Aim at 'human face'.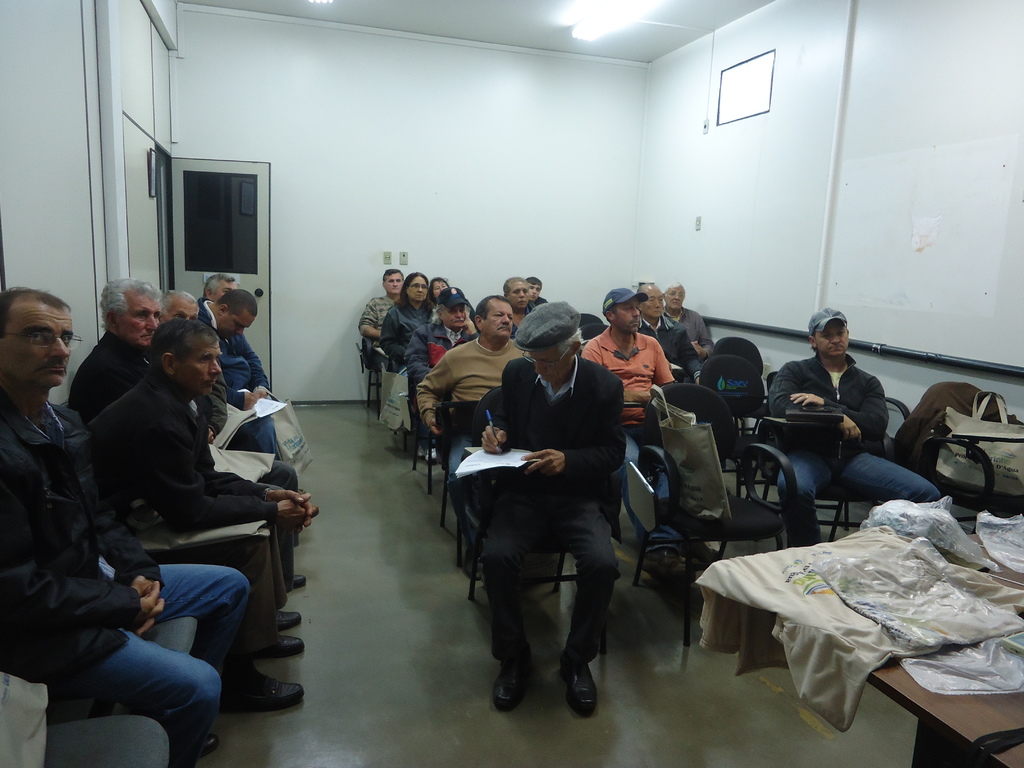
Aimed at {"left": 666, "top": 290, "right": 687, "bottom": 312}.
